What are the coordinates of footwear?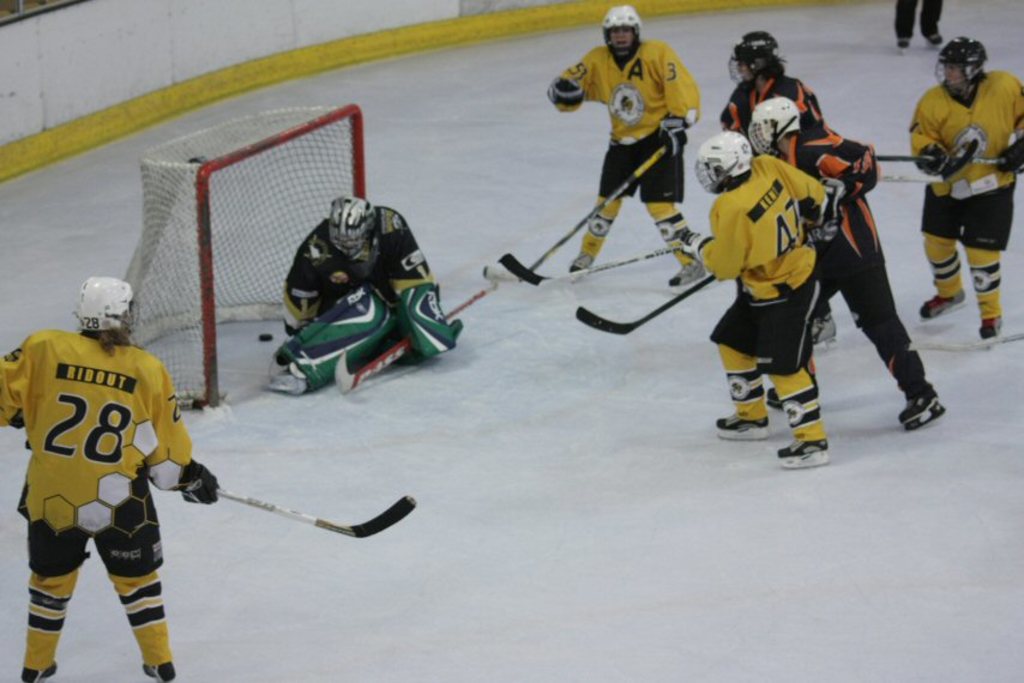
[x1=561, y1=256, x2=597, y2=284].
